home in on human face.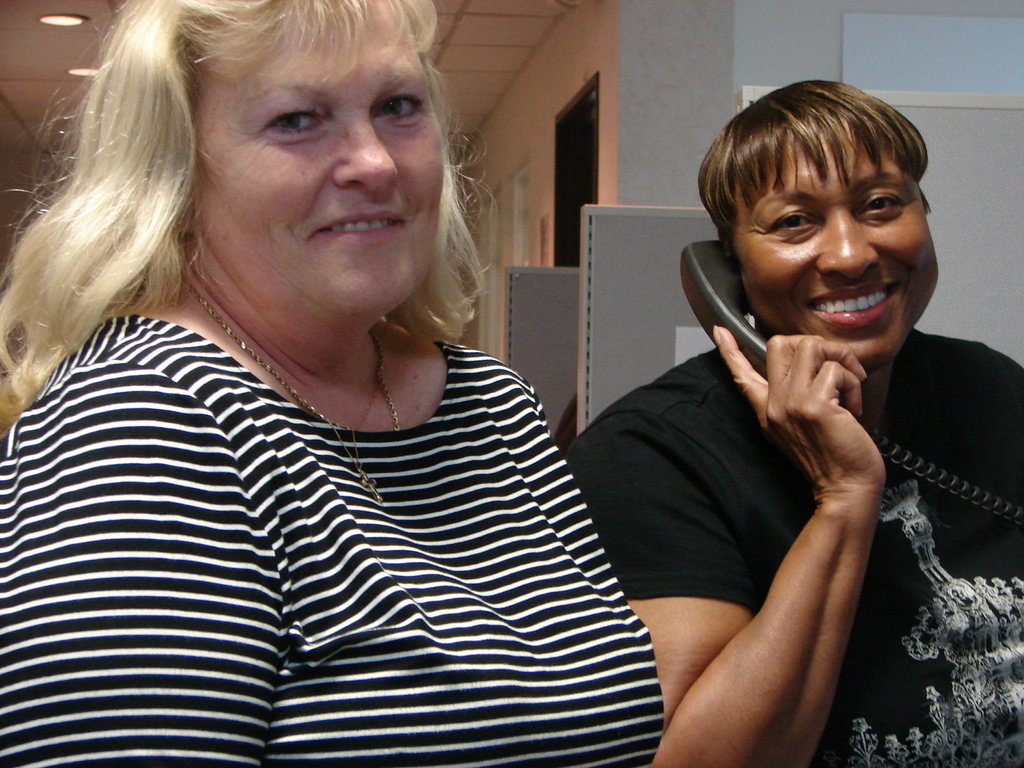
Homed in at {"left": 734, "top": 126, "right": 943, "bottom": 367}.
